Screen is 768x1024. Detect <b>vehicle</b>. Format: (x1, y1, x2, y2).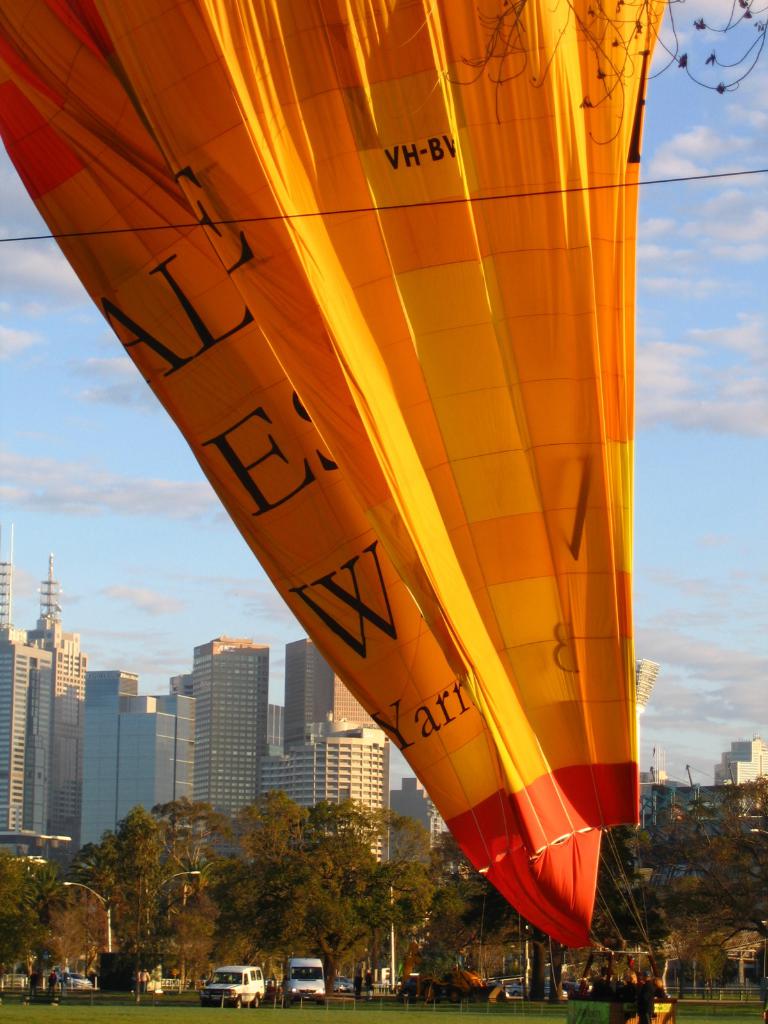
(400, 942, 487, 1007).
